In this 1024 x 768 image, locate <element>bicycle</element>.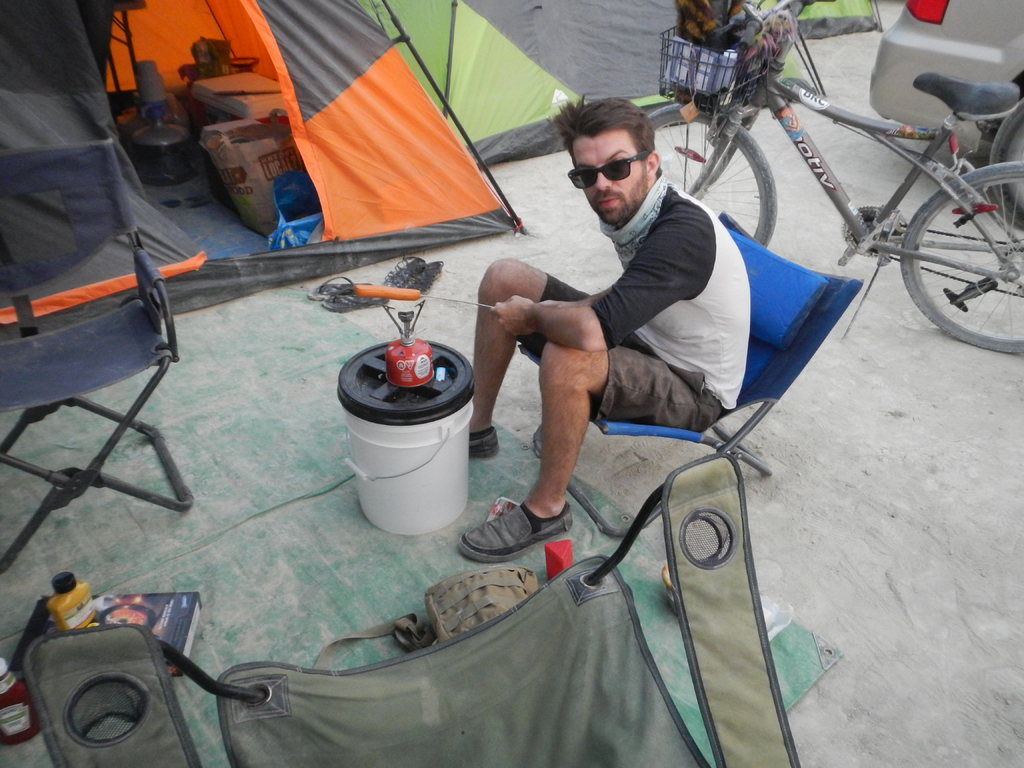
Bounding box: [655,13,1023,340].
